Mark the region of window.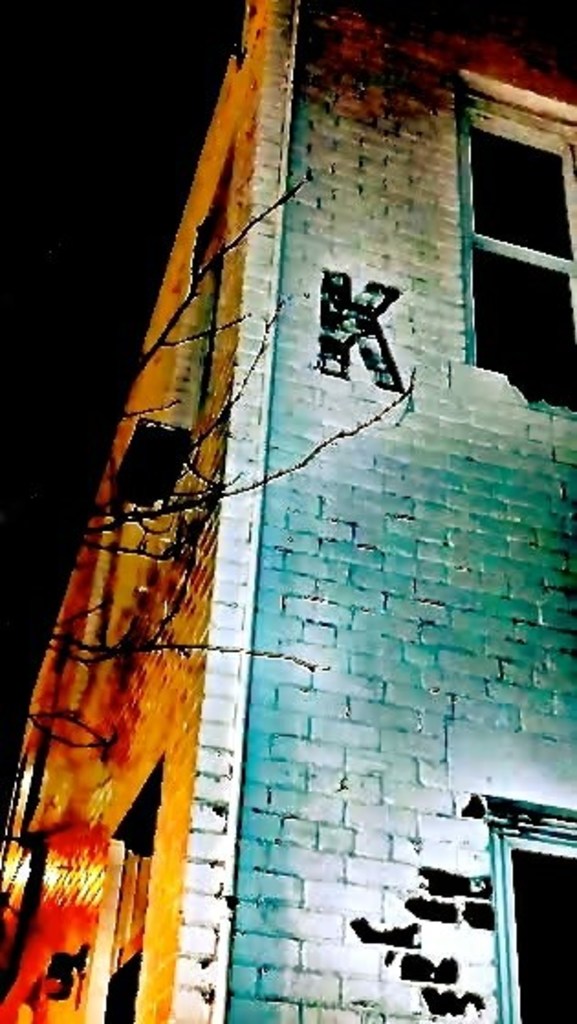
Region: [left=462, top=95, right=573, bottom=419].
